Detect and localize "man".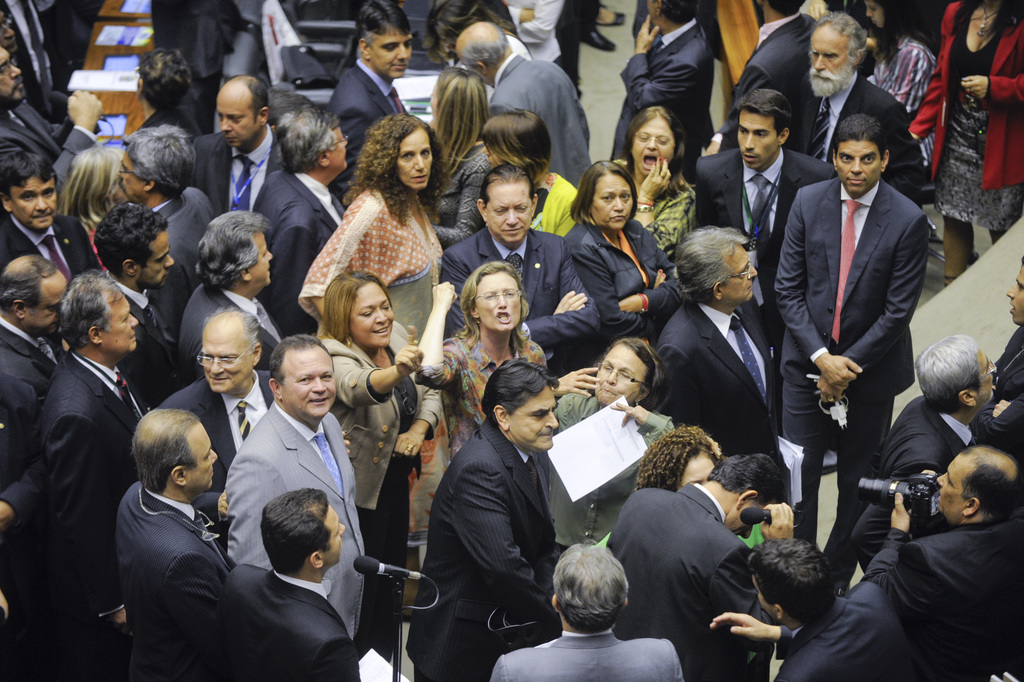
Localized at region(179, 202, 288, 357).
